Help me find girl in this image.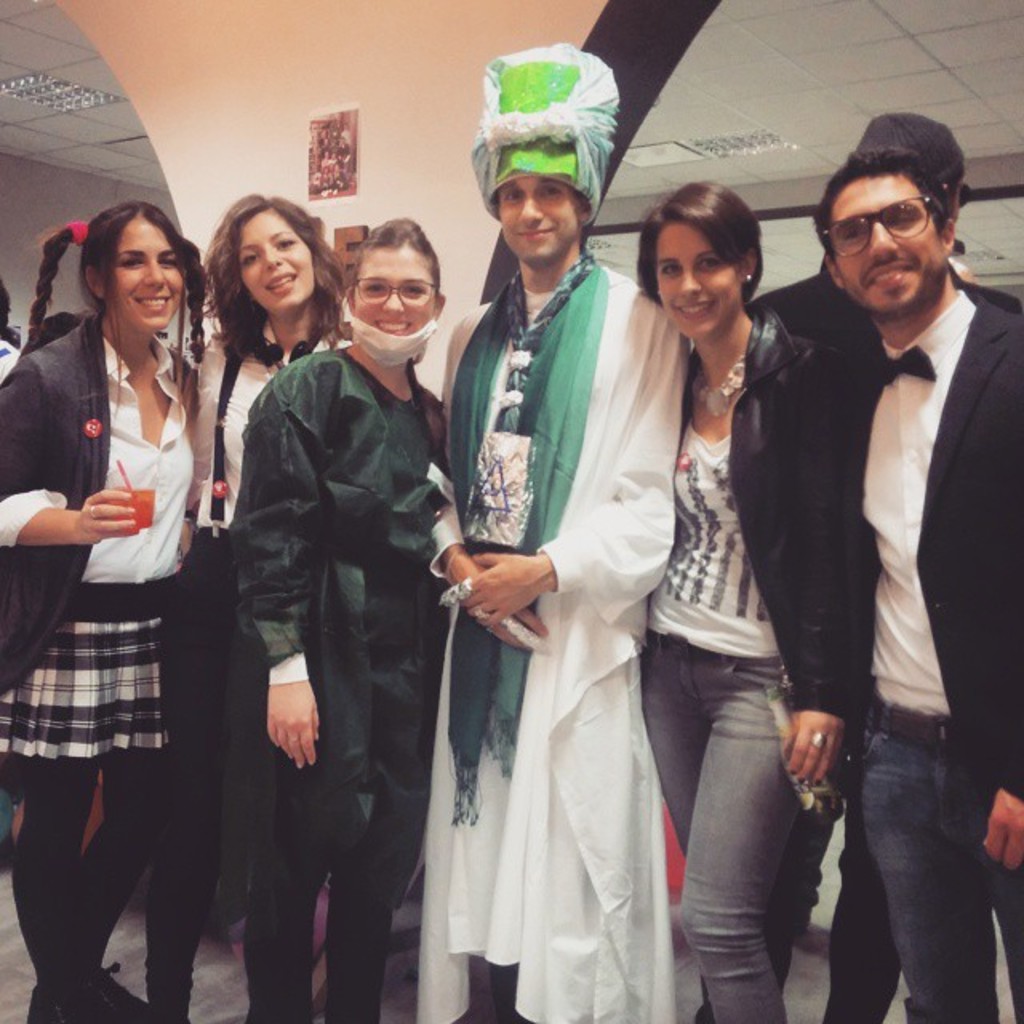
Found it: locate(146, 194, 352, 1022).
